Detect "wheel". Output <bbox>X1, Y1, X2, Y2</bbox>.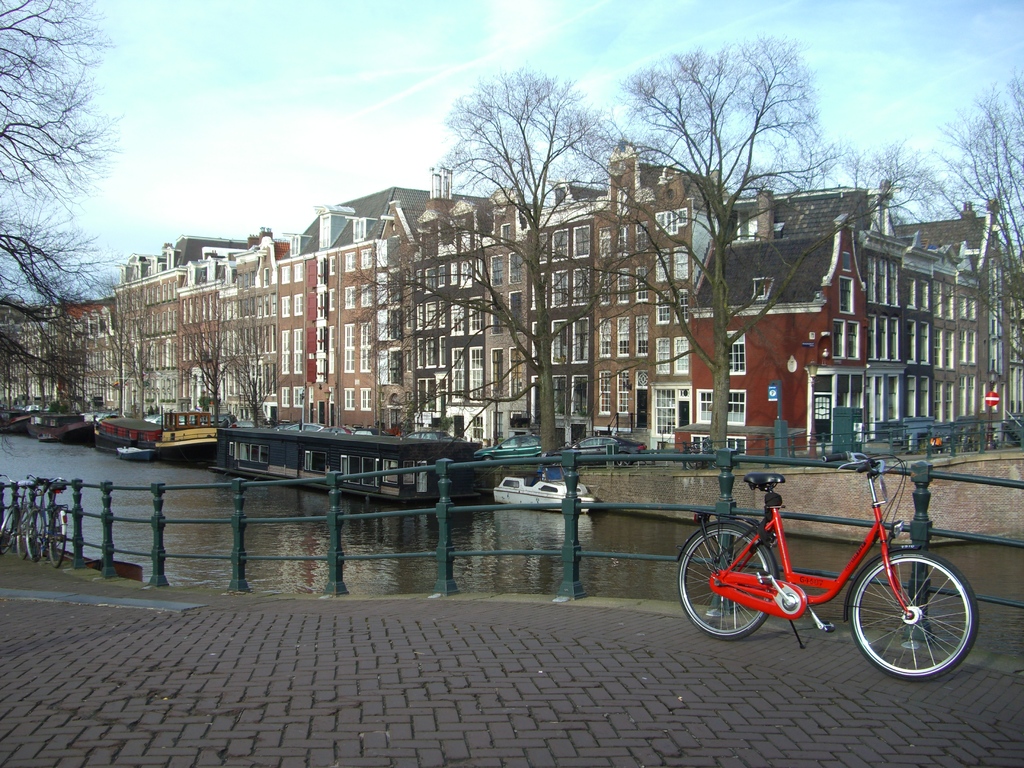
<bbox>24, 506, 47, 562</bbox>.
